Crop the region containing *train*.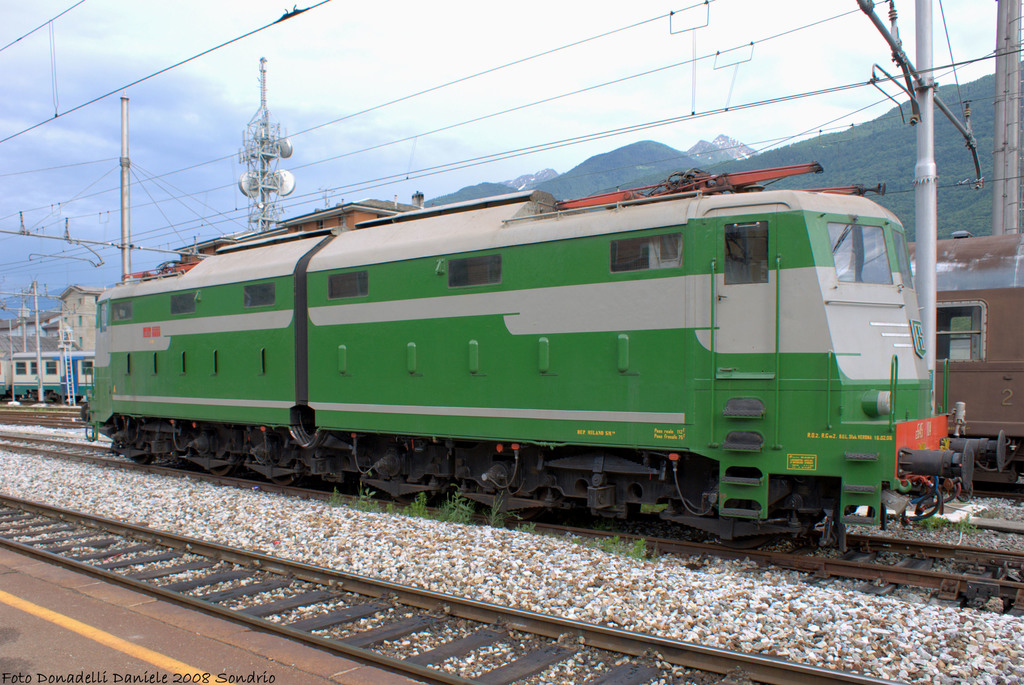
Crop region: pyautogui.locateOnScreen(904, 236, 1022, 490).
